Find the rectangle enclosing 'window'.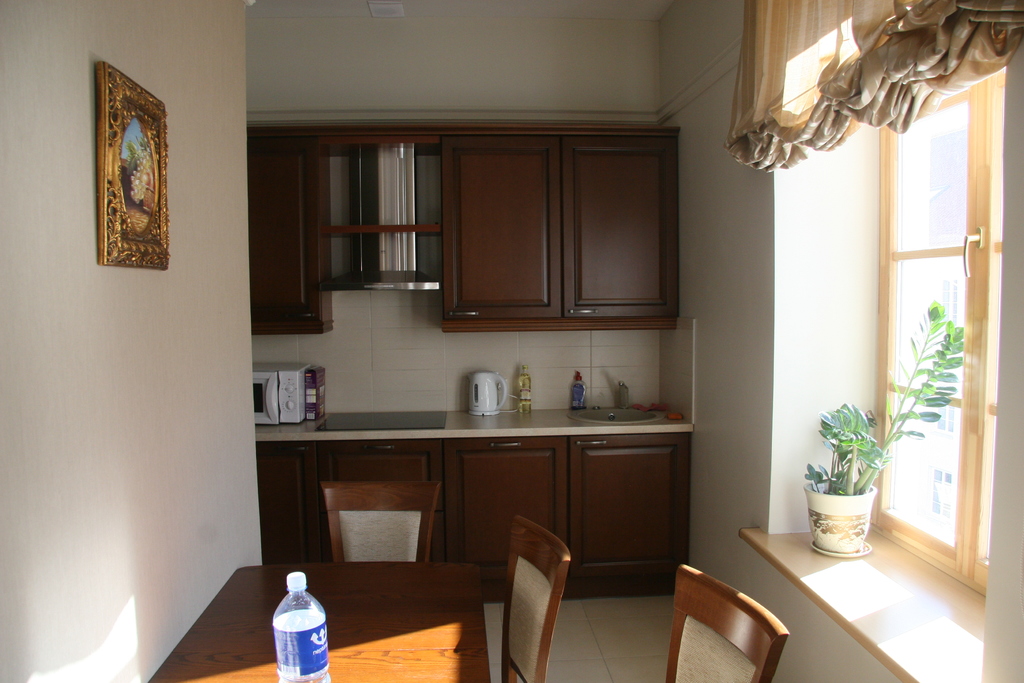
[865, 65, 1004, 595].
